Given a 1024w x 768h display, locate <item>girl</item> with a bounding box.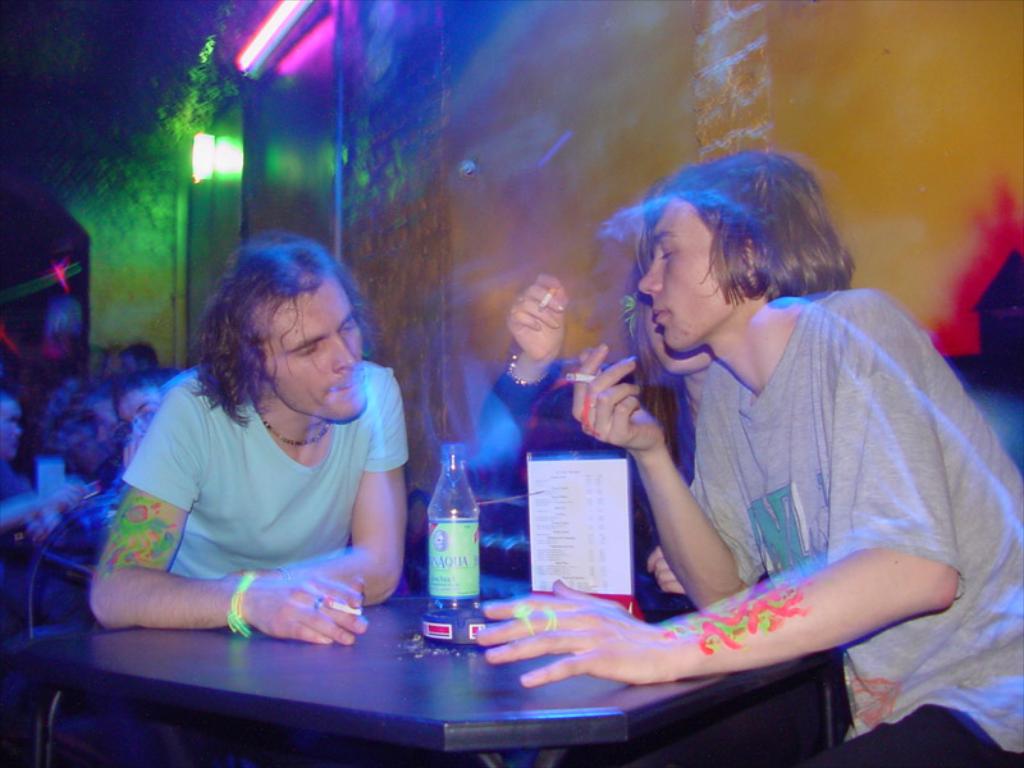
Located: pyautogui.locateOnScreen(476, 260, 854, 767).
